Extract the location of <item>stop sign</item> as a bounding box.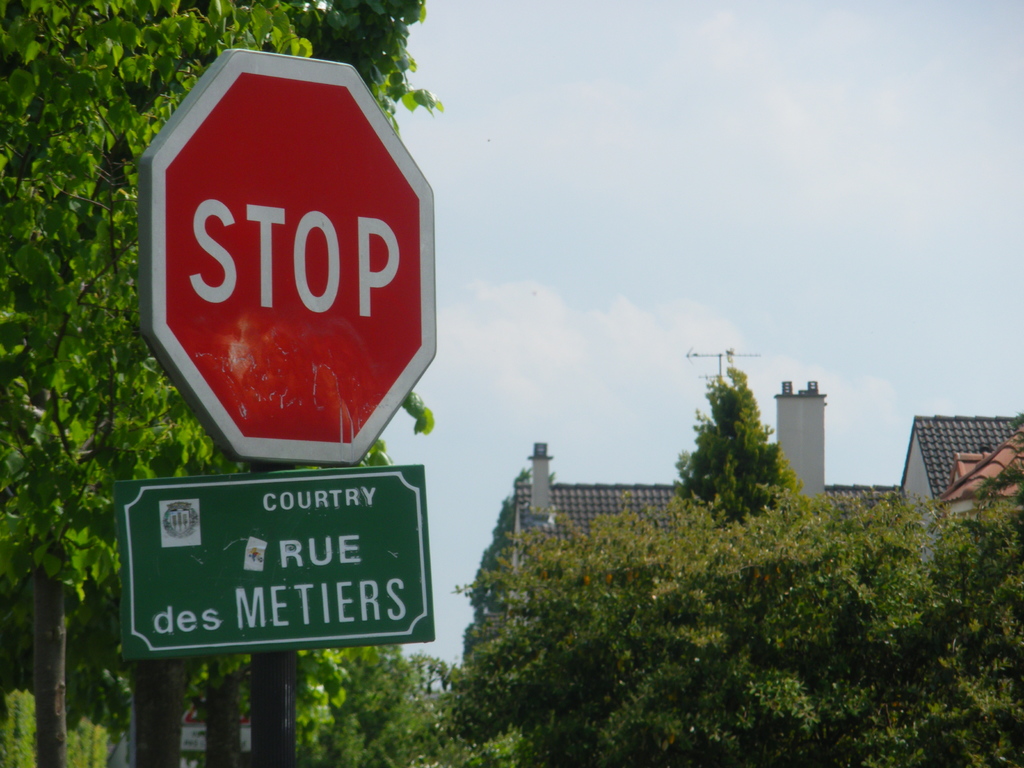
139, 44, 437, 462.
